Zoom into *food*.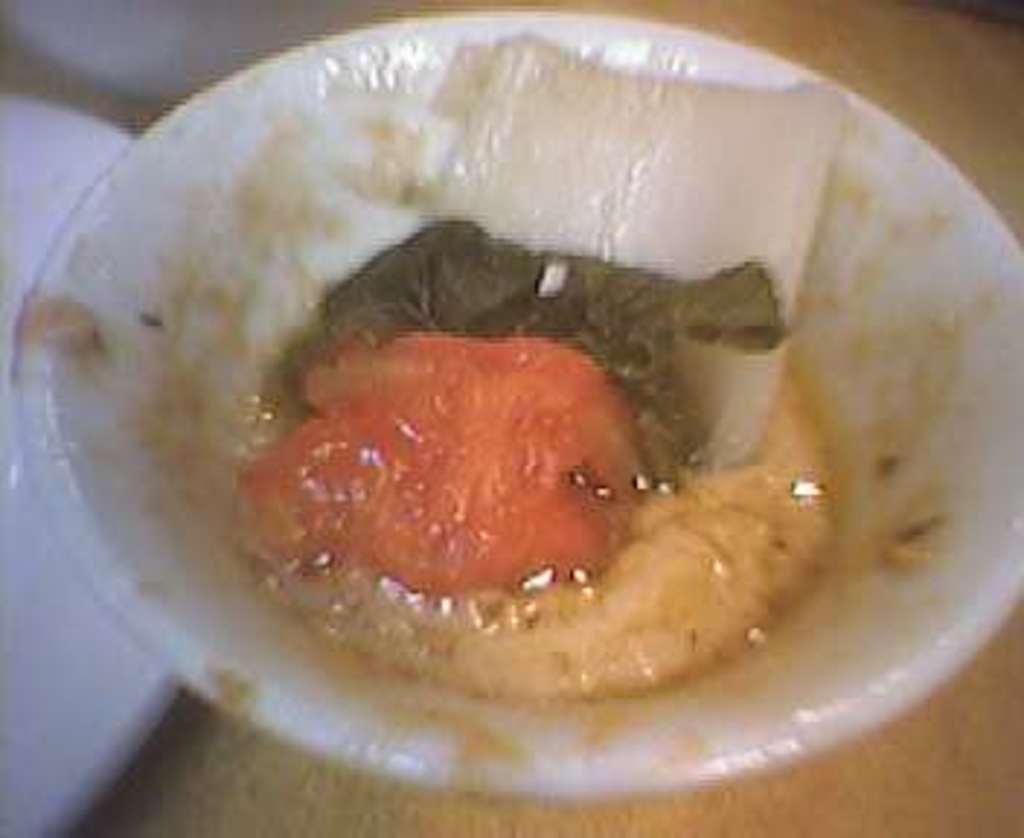
Zoom target: {"left": 396, "top": 35, "right": 838, "bottom": 335}.
